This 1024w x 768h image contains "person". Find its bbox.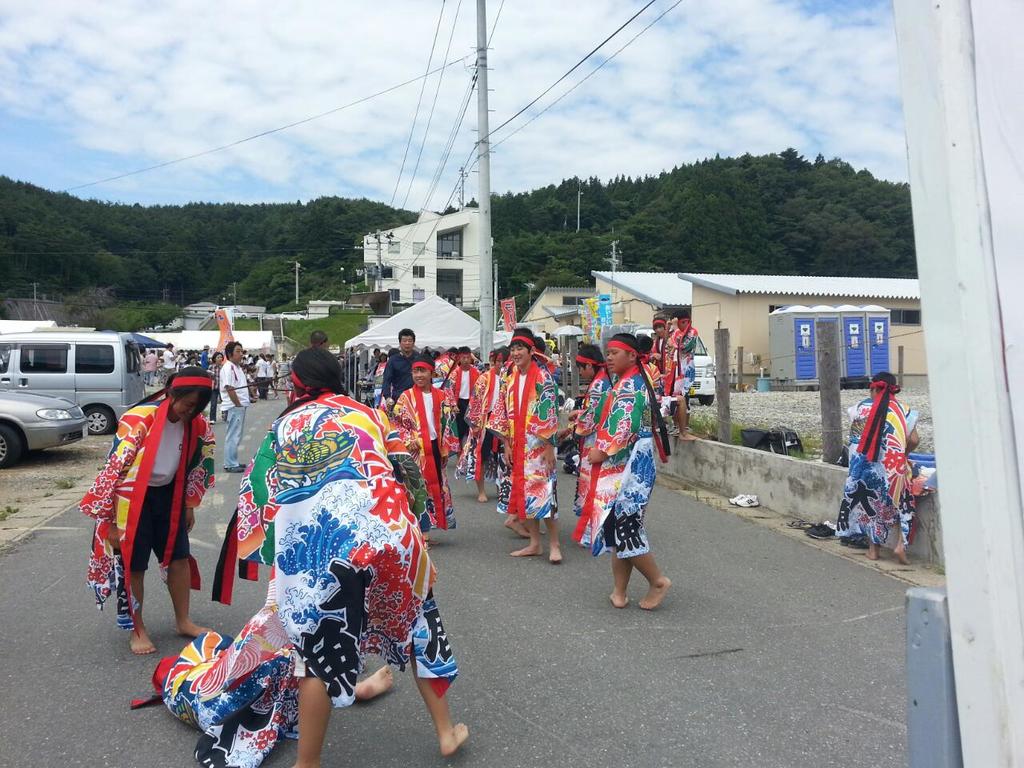
bbox(90, 377, 227, 655).
